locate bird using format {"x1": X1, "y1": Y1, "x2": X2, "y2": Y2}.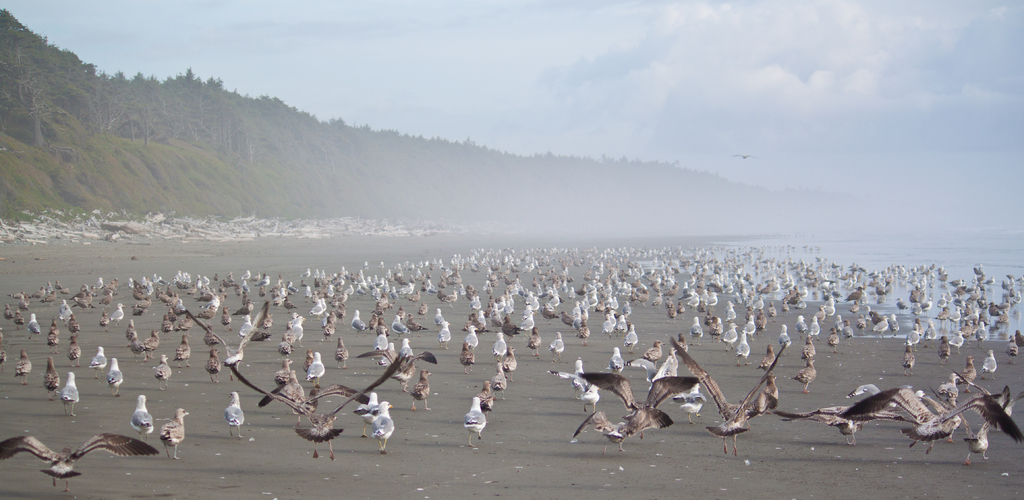
{"x1": 333, "y1": 329, "x2": 355, "y2": 364}.
